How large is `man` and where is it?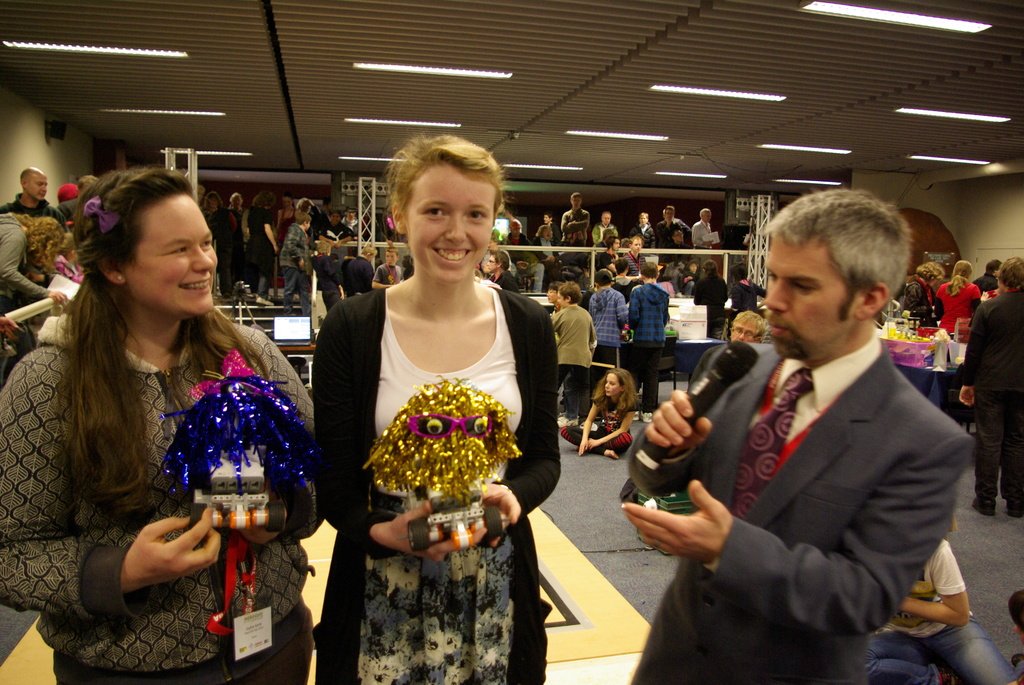
Bounding box: [320,194,333,216].
